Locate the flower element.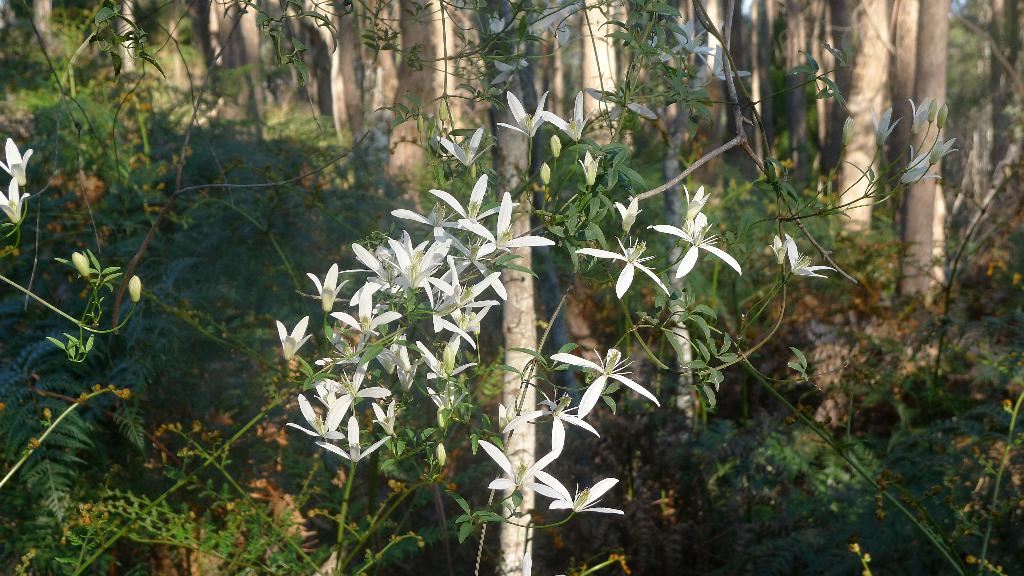
Element bbox: bbox(787, 233, 838, 283).
